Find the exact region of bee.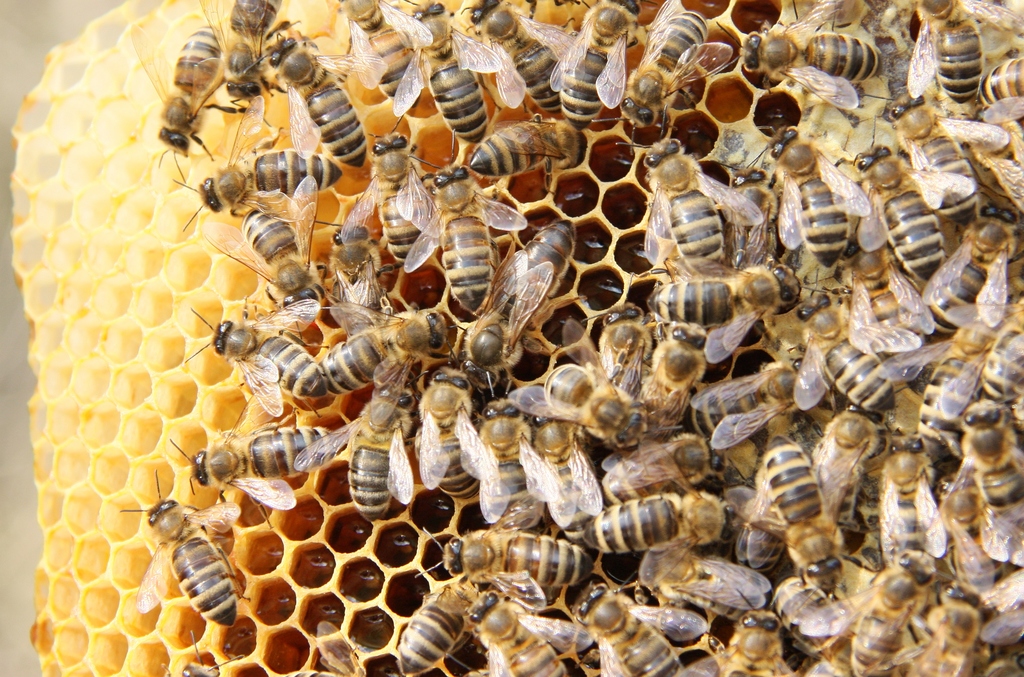
Exact region: x1=390 y1=570 x2=484 y2=672.
